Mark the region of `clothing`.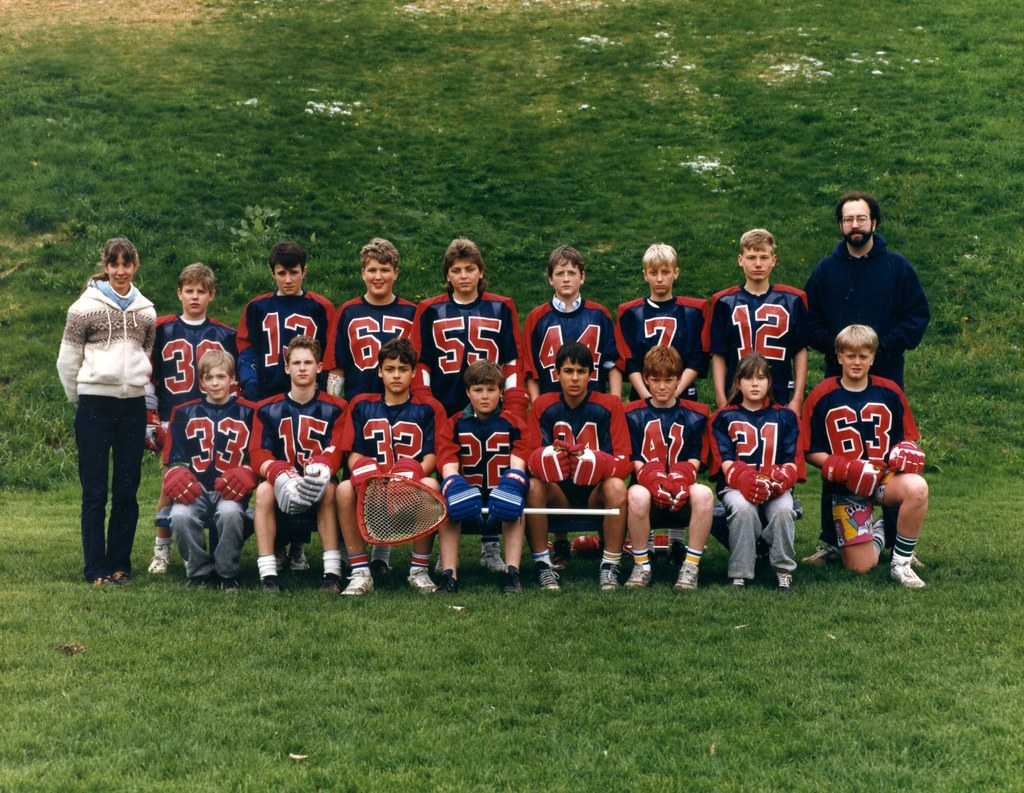
Region: bbox=[707, 279, 807, 404].
